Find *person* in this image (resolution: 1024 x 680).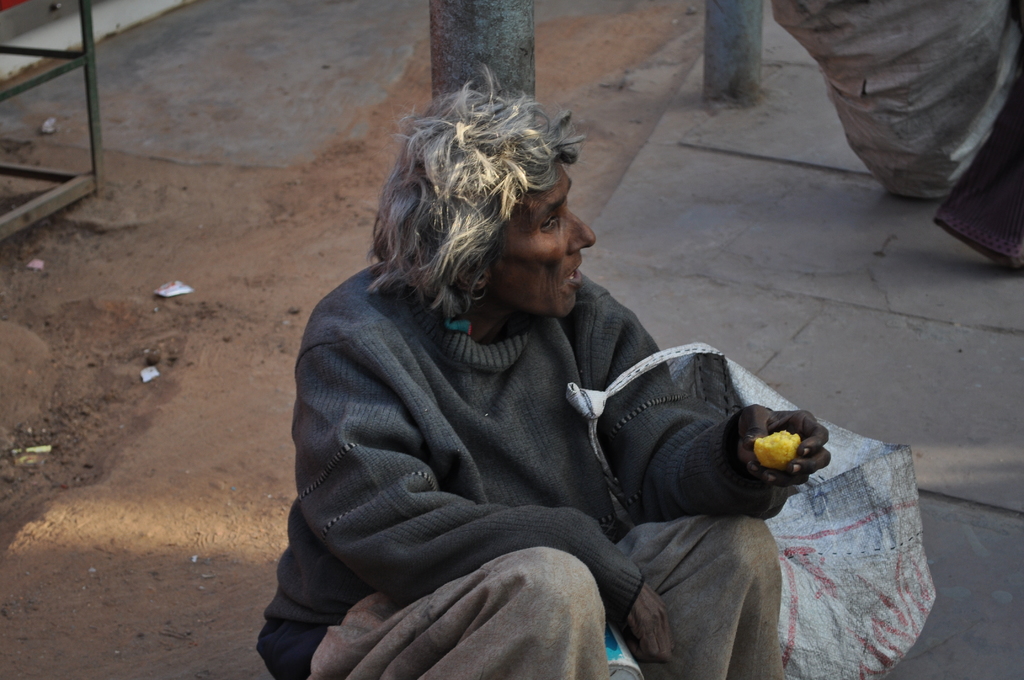
BBox(253, 62, 831, 679).
